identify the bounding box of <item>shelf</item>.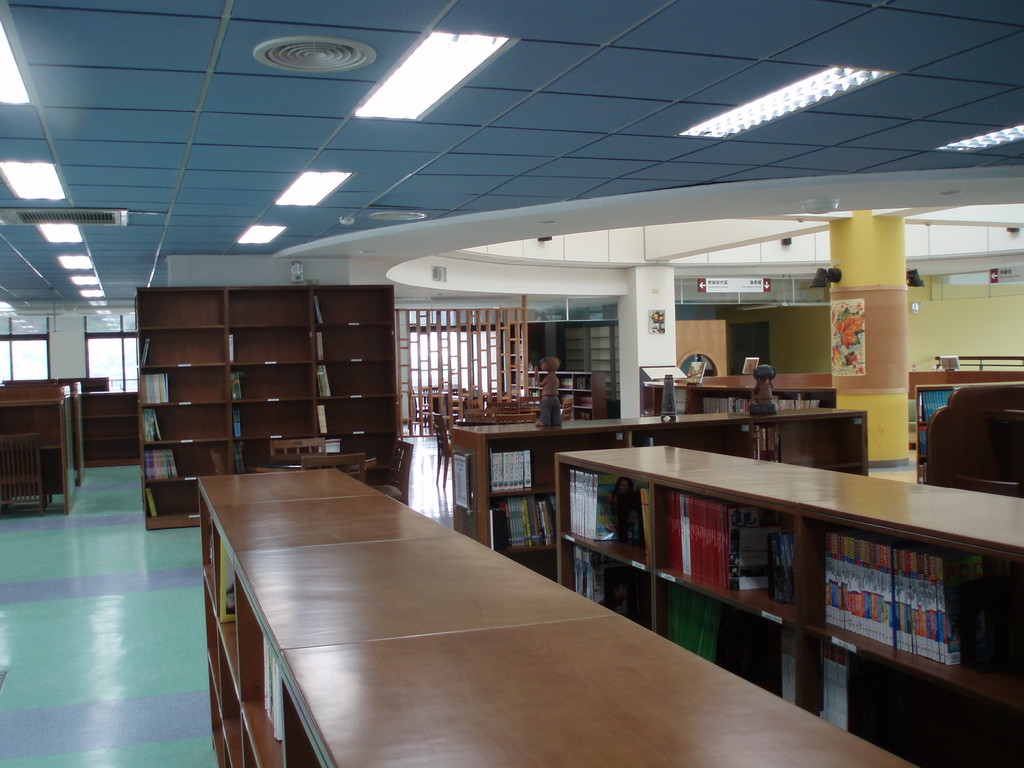
box=[152, 327, 232, 372].
